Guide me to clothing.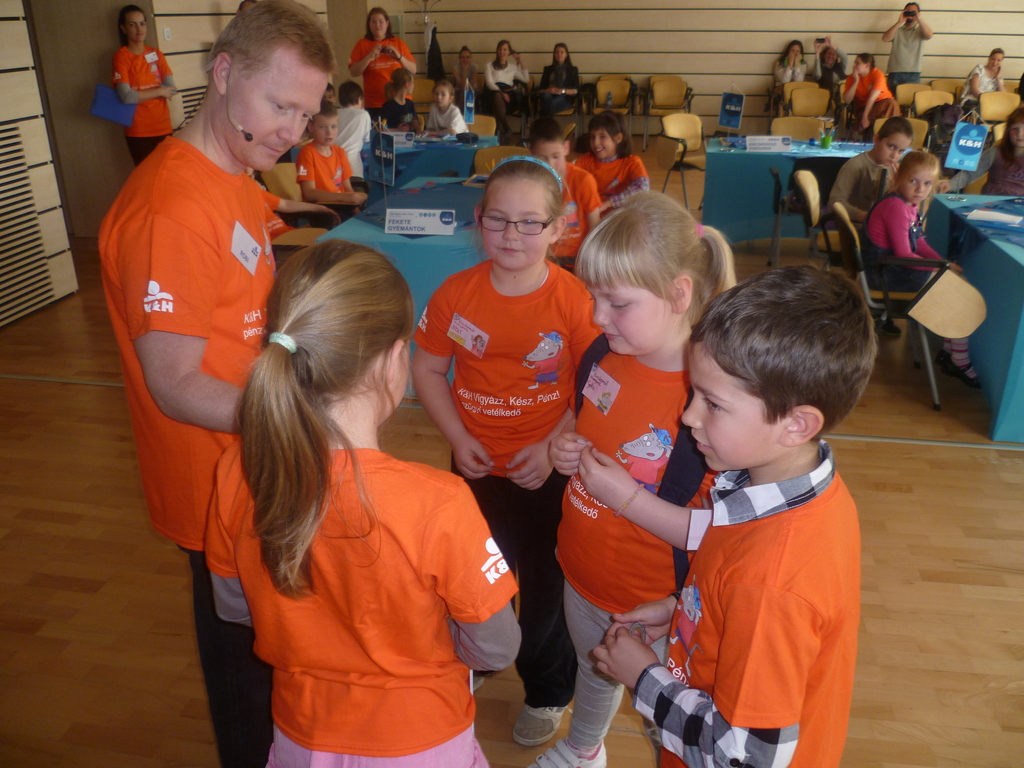
Guidance: crop(209, 444, 532, 767).
